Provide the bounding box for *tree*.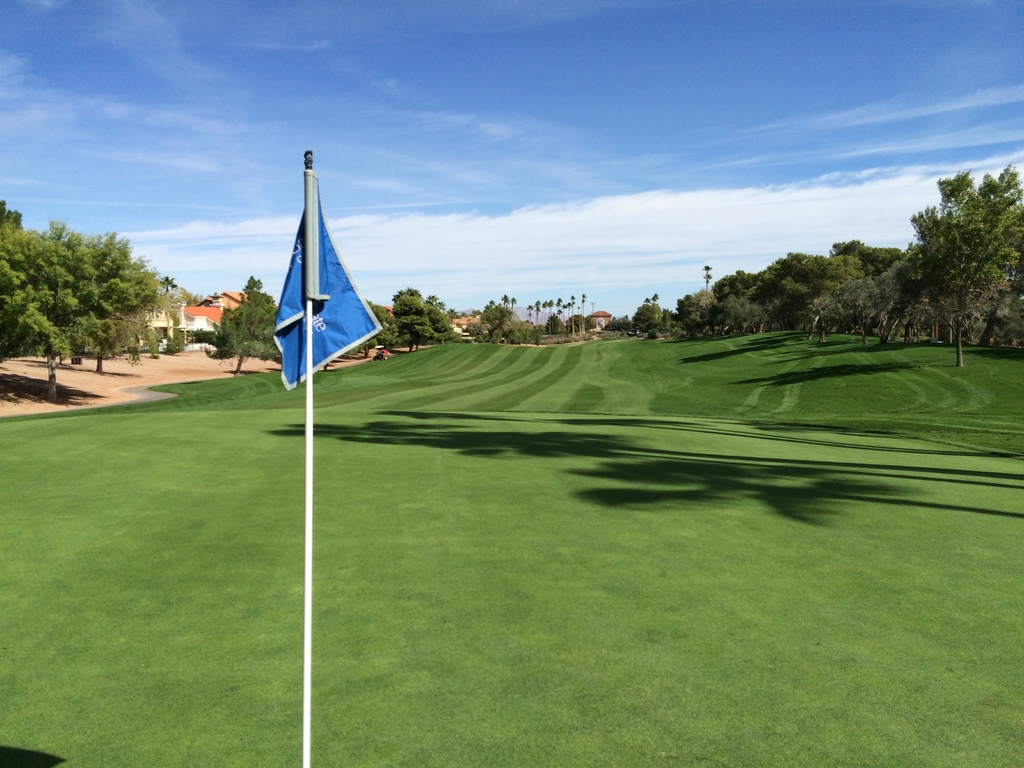
<box>565,312,593,330</box>.
